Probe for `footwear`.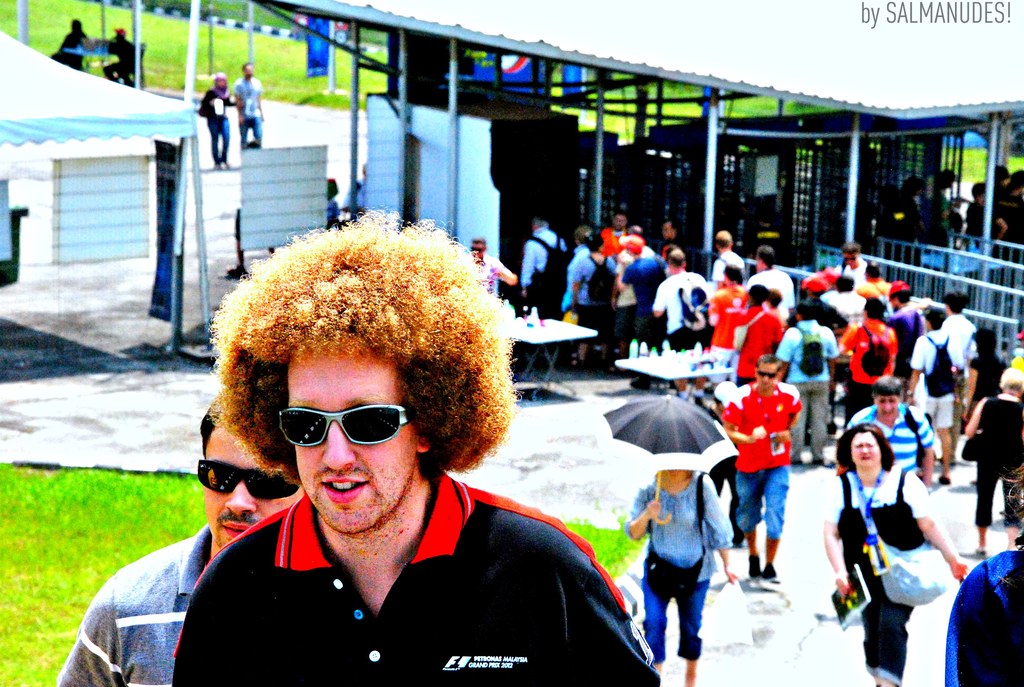
Probe result: BBox(974, 548, 987, 561).
